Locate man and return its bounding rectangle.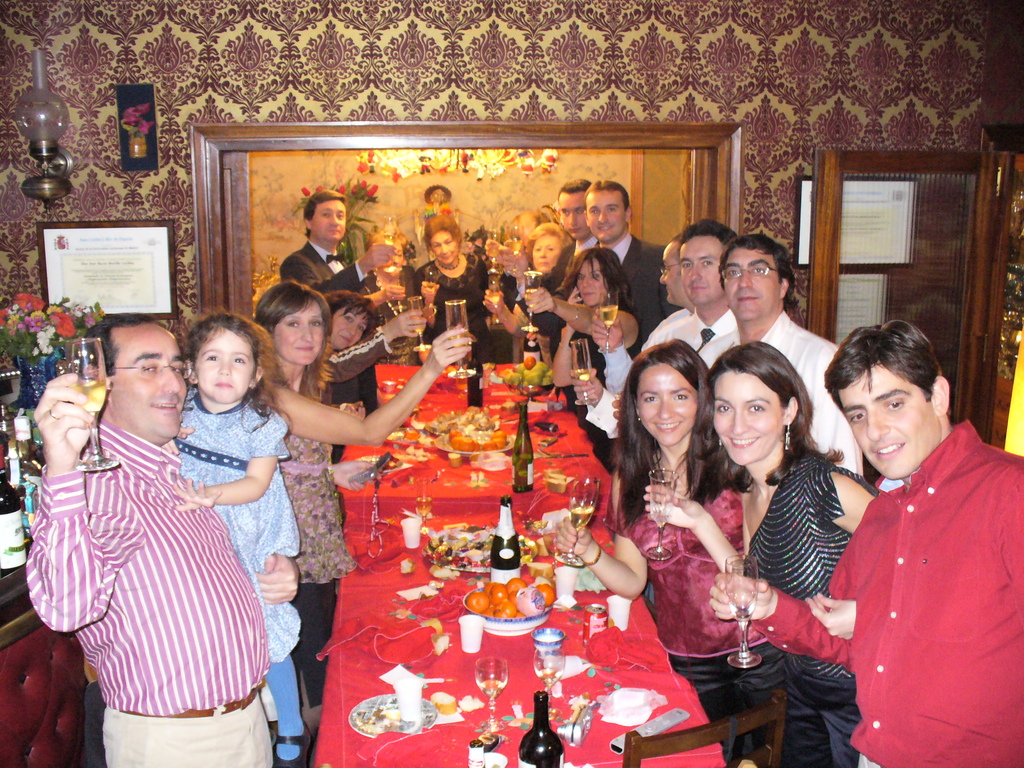
x1=518, y1=163, x2=597, y2=306.
